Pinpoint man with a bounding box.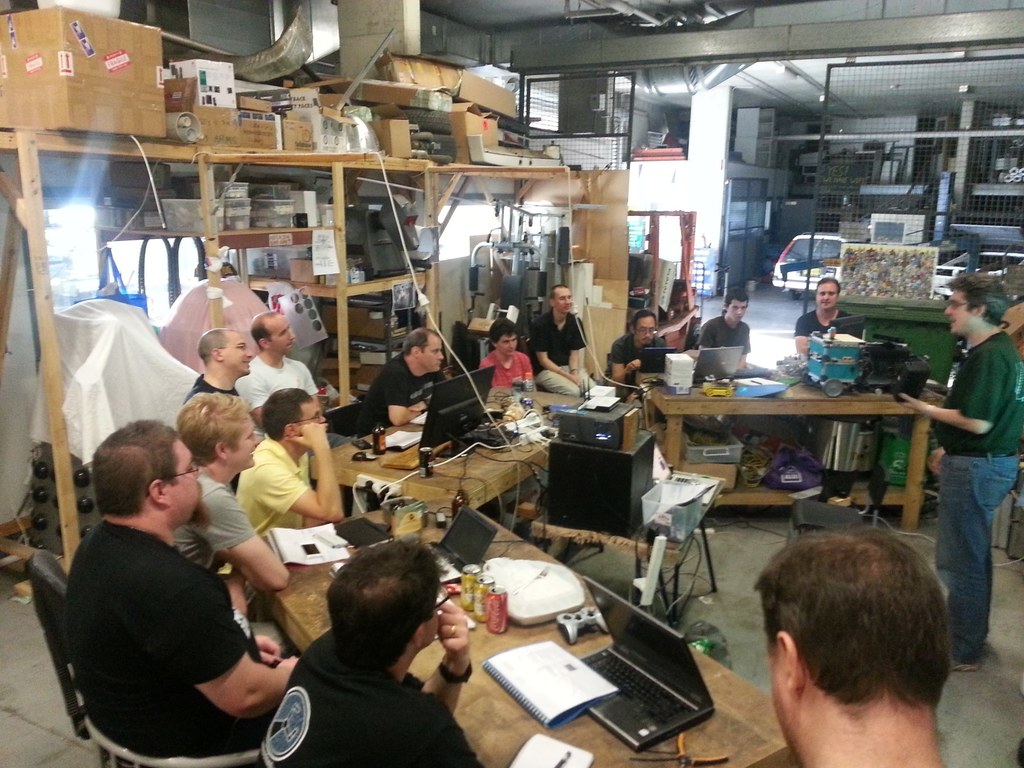
detection(605, 312, 668, 394).
